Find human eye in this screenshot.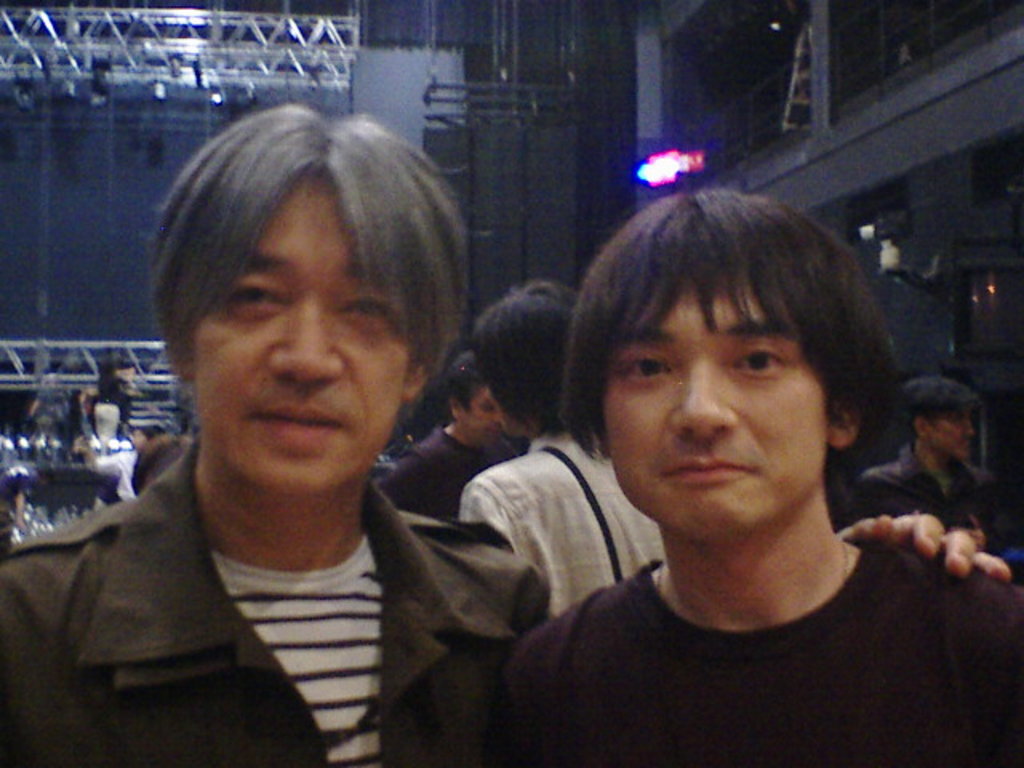
The bounding box for human eye is select_region(334, 283, 400, 338).
